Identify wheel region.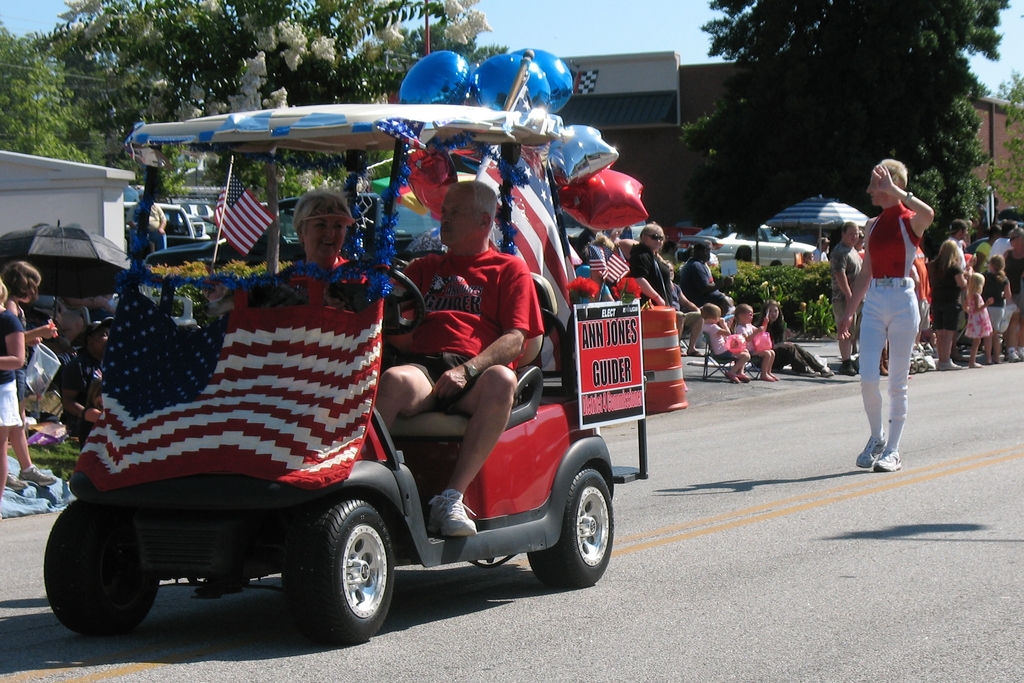
Region: x1=40 y1=493 x2=163 y2=631.
